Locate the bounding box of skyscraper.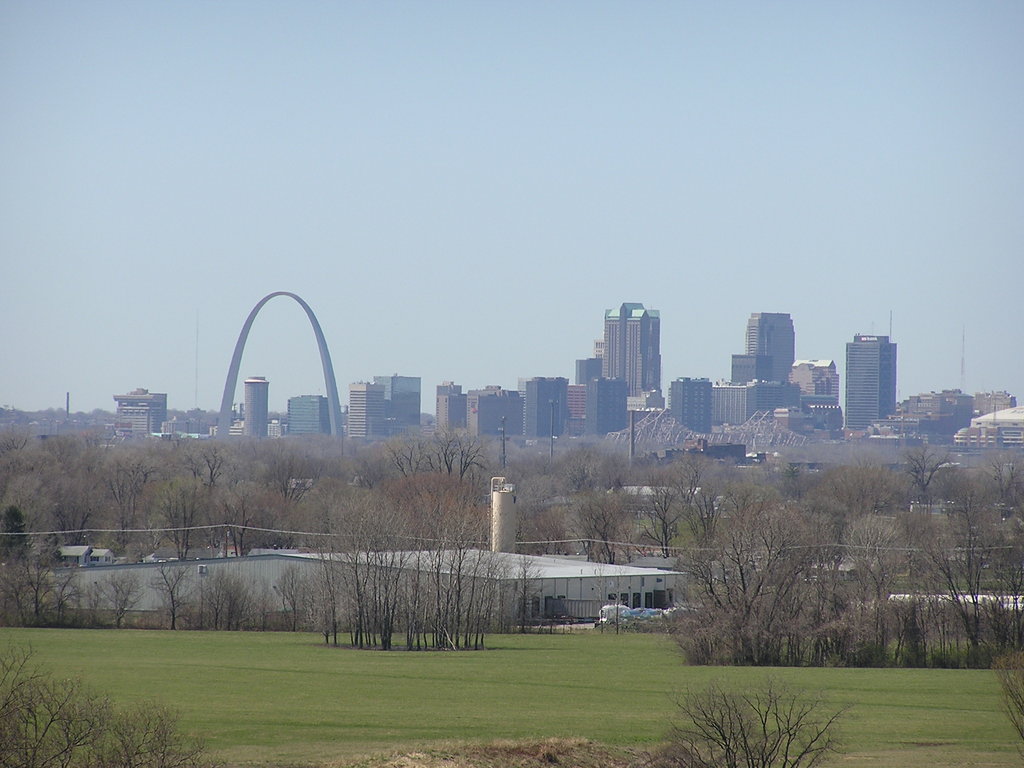
Bounding box: [836, 327, 906, 441].
